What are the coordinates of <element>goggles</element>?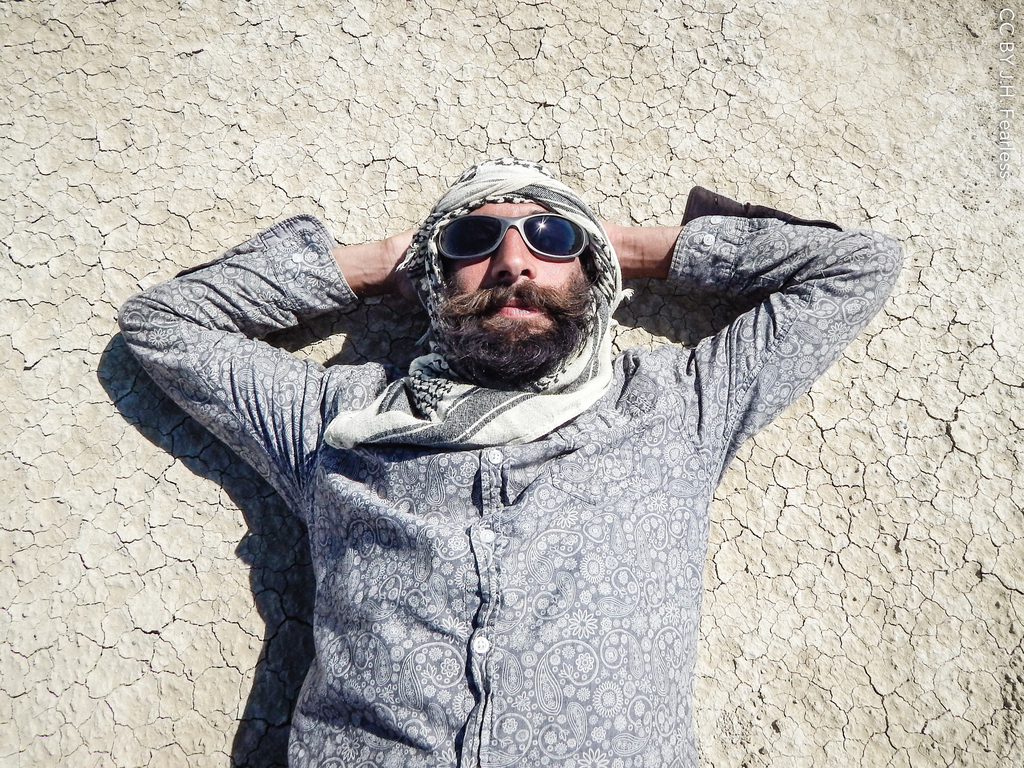
416:200:596:273.
